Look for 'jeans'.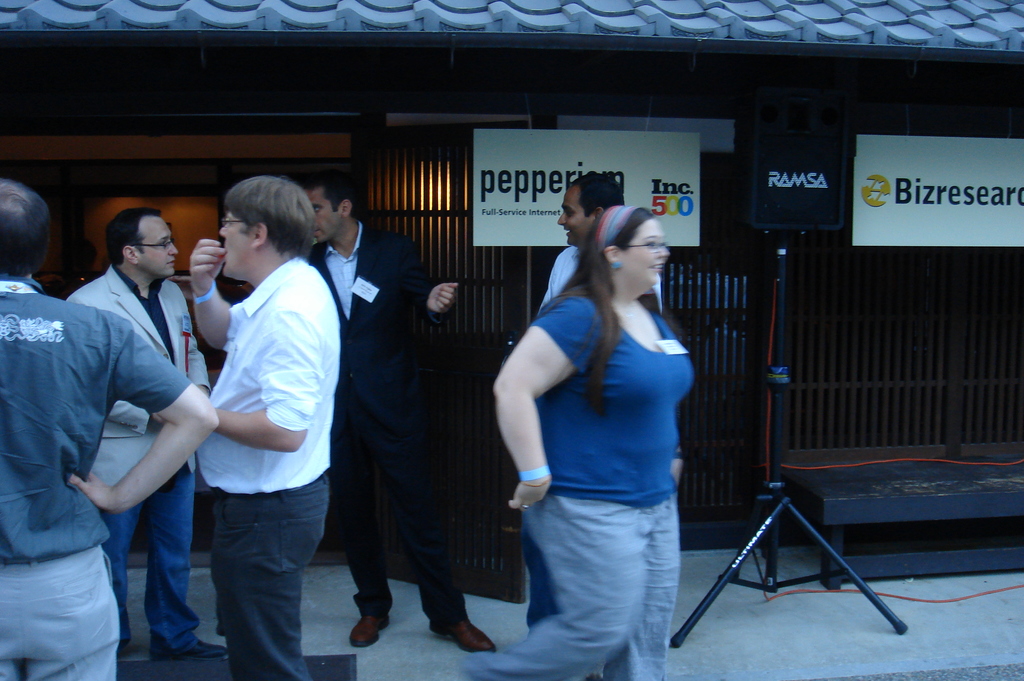
Found: 0,543,121,680.
